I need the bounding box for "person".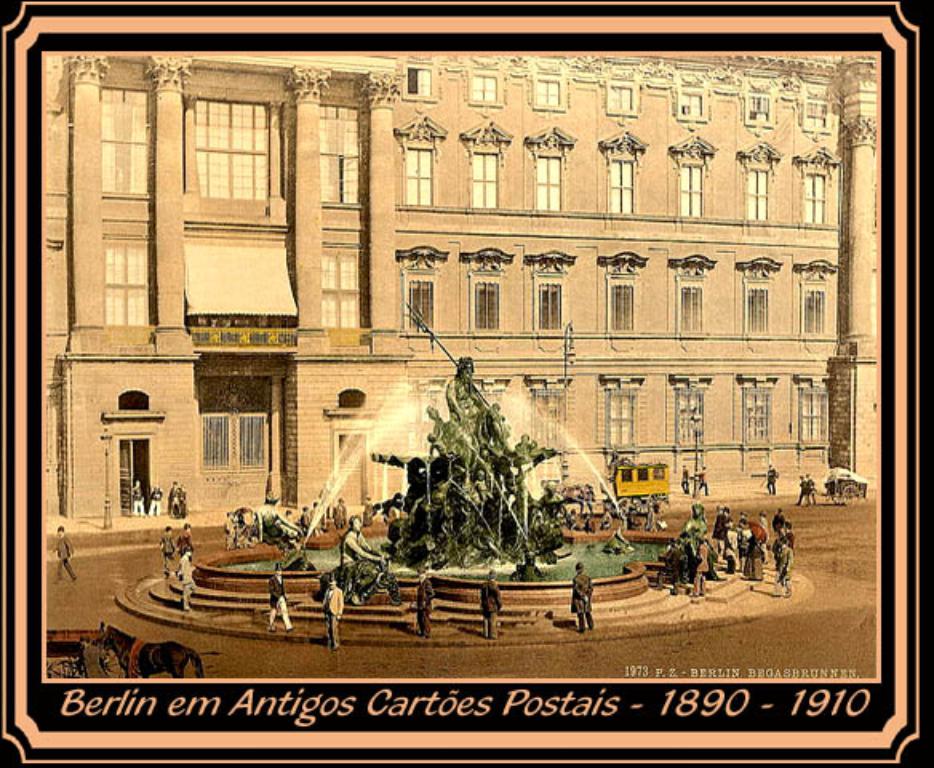
Here it is: rect(736, 518, 769, 568).
